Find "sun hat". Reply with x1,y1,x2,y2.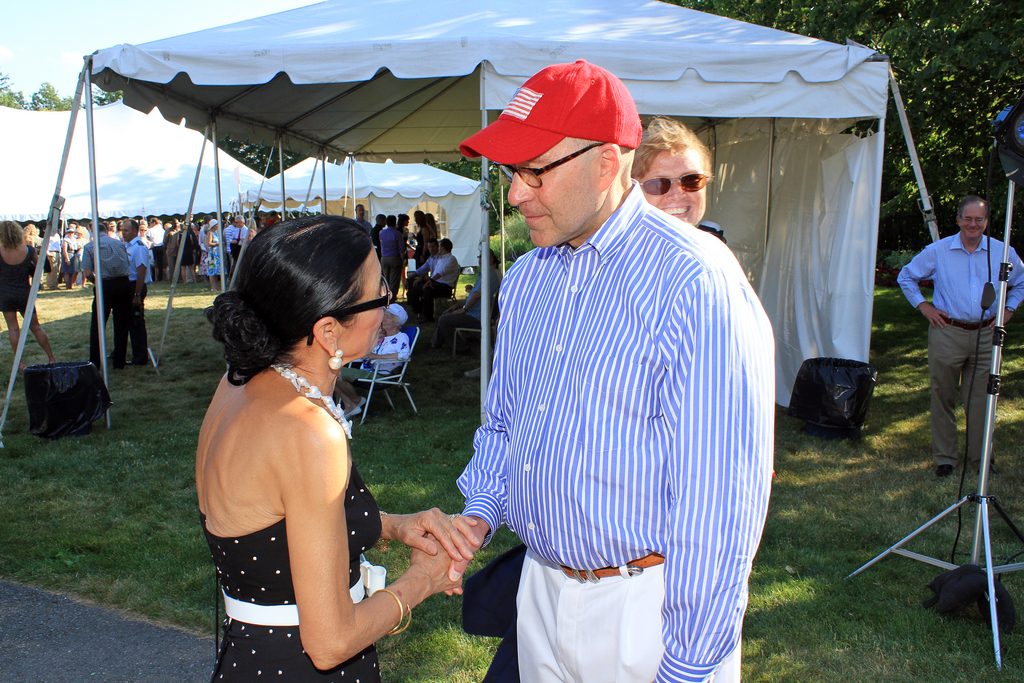
381,304,407,323.
